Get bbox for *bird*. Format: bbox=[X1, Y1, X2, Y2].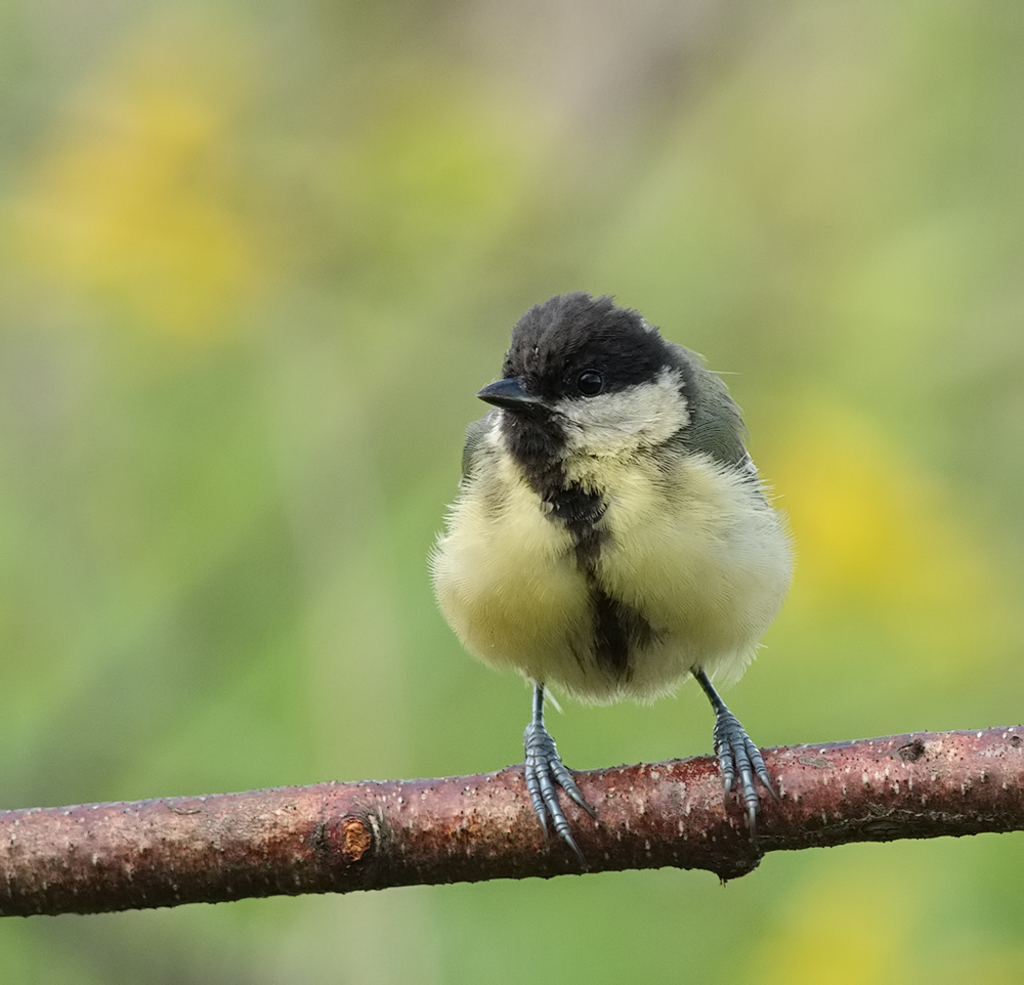
bbox=[431, 298, 786, 841].
